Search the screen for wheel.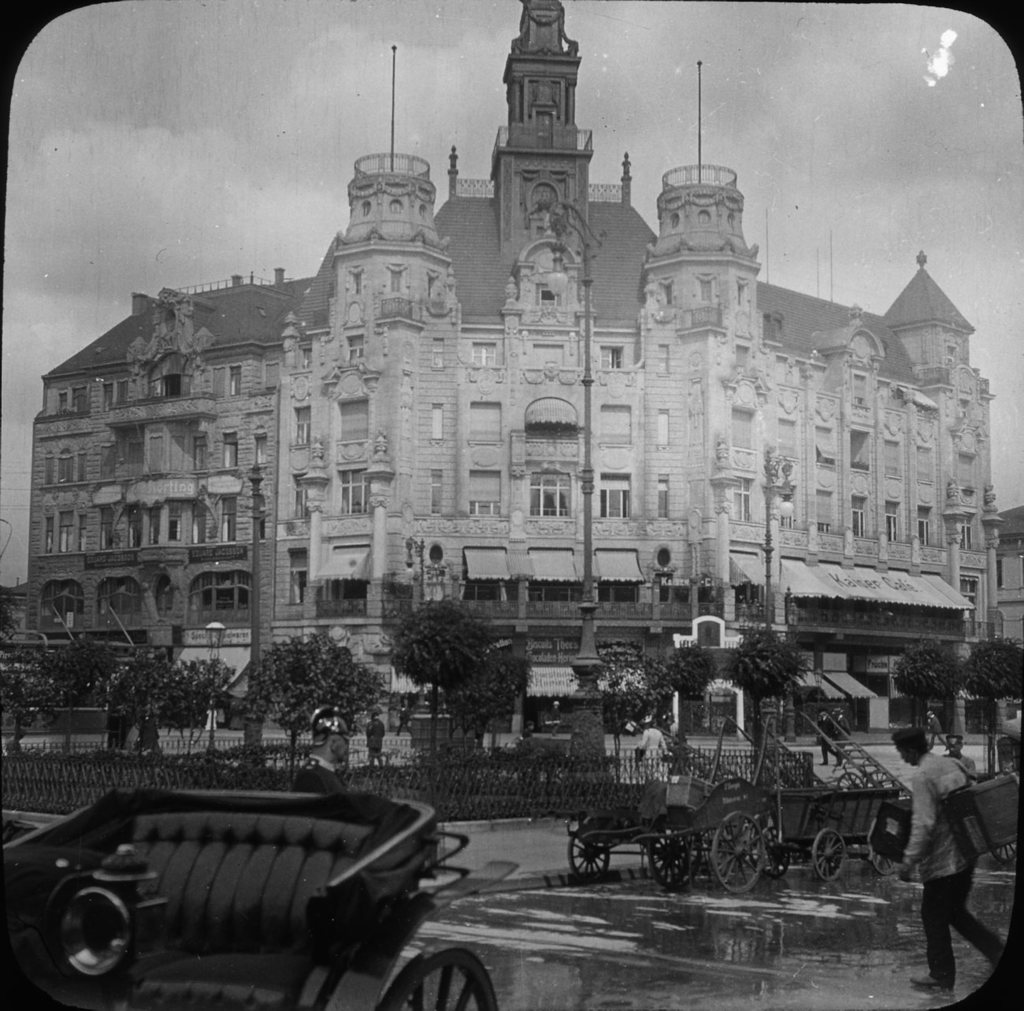
Found at <bbox>566, 831, 614, 881</bbox>.
